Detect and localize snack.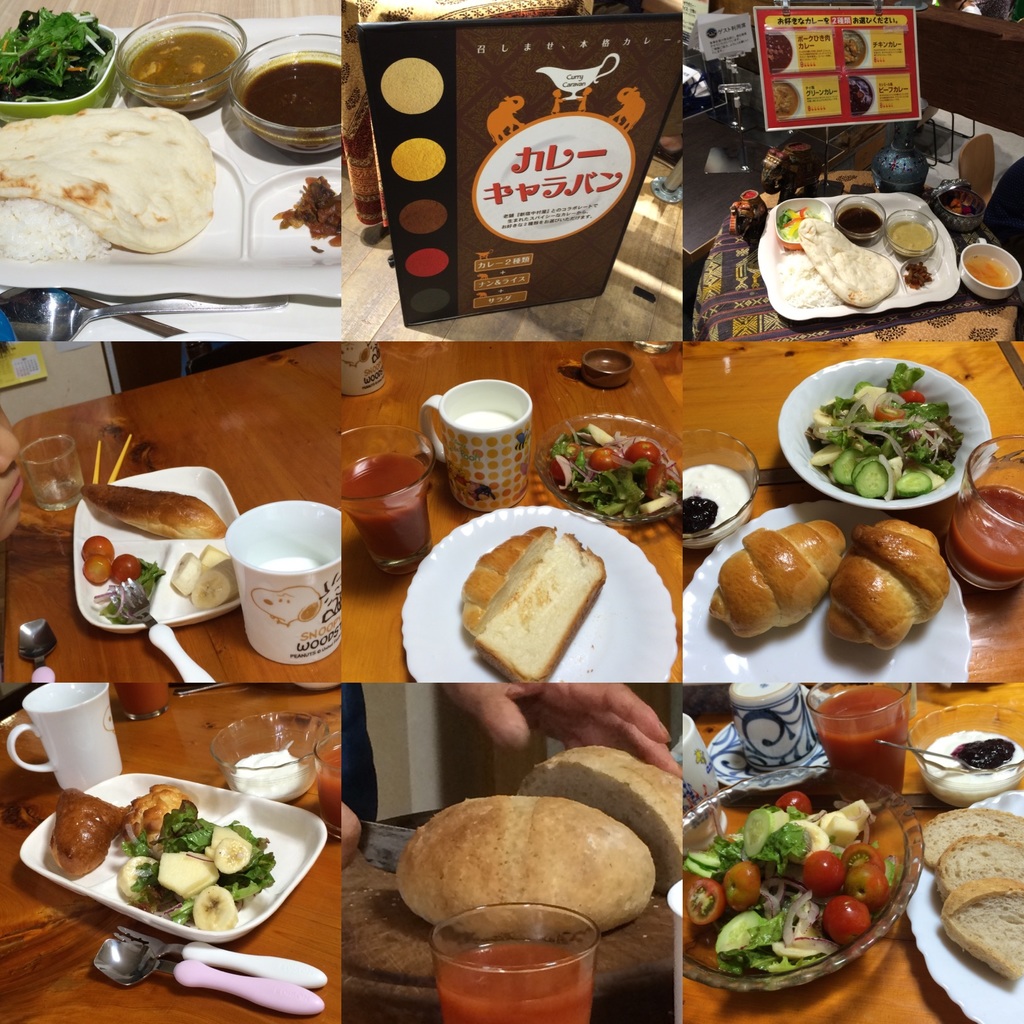
Localized at rect(125, 788, 197, 847).
